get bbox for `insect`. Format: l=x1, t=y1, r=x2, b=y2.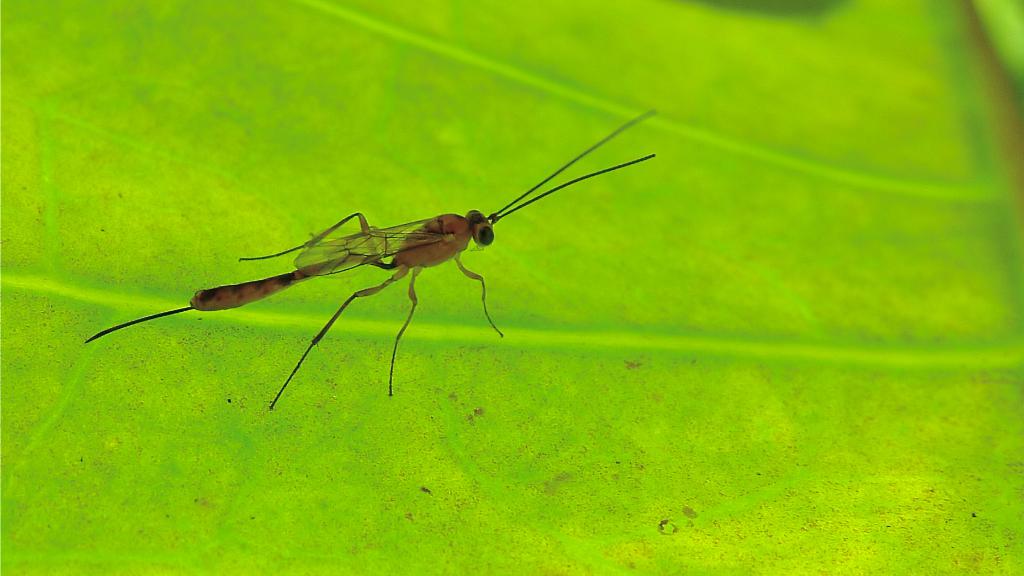
l=79, t=104, r=665, b=413.
